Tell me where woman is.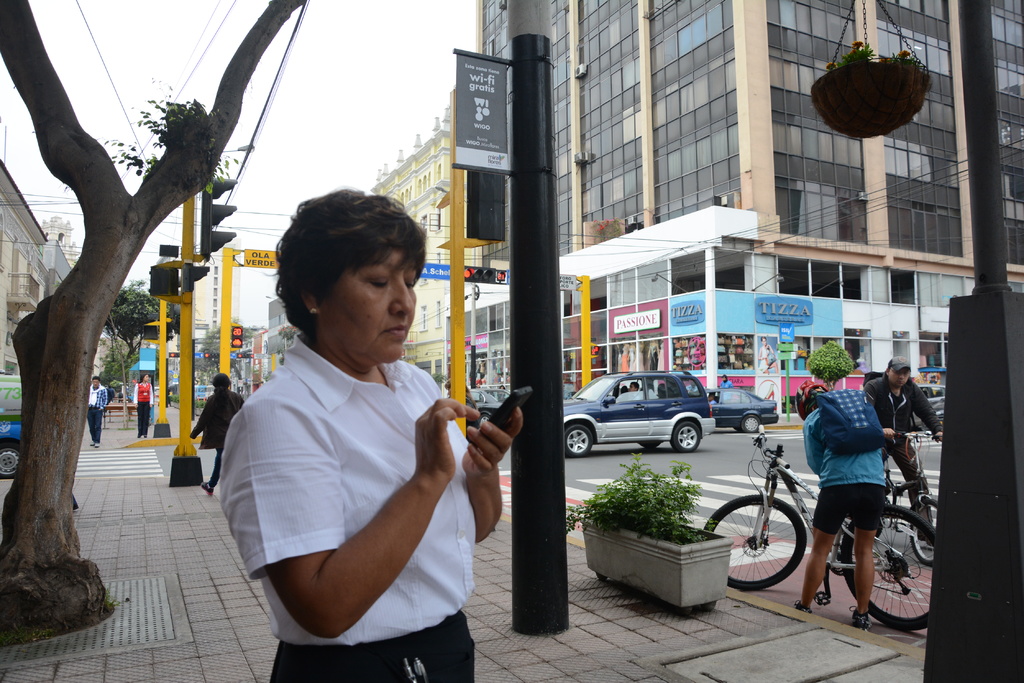
woman is at detection(207, 182, 502, 670).
